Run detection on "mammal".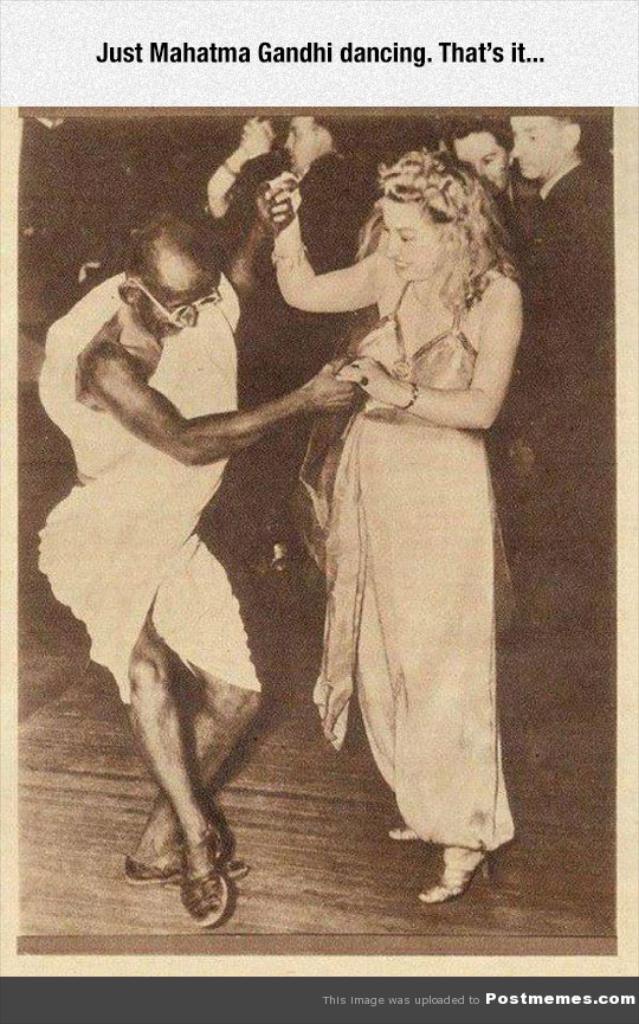
Result: detection(198, 116, 278, 246).
